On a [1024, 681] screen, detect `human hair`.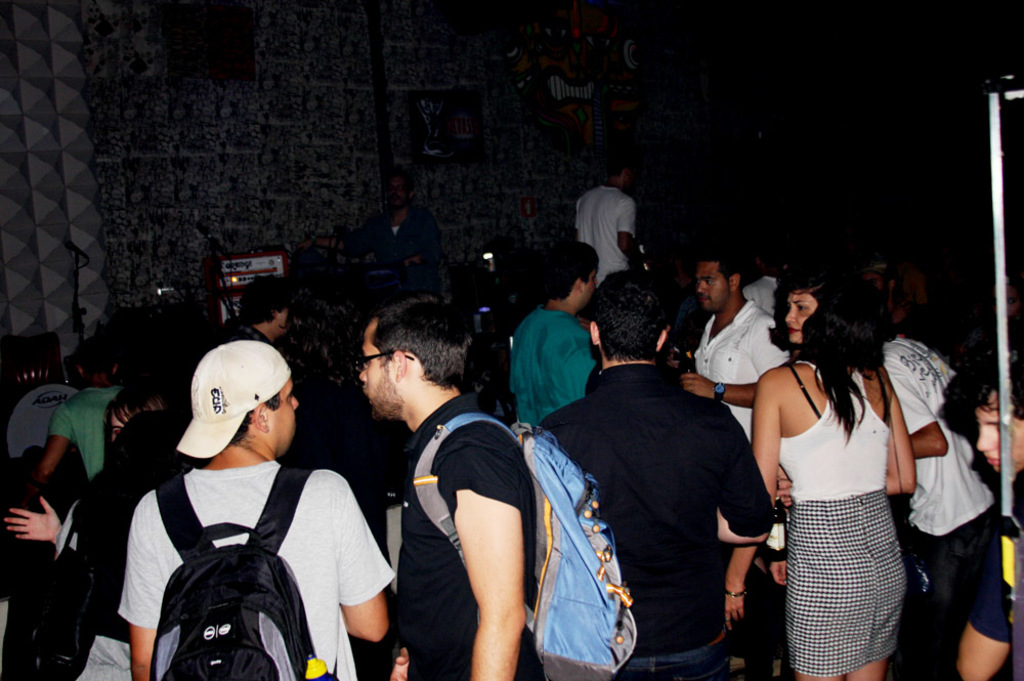
detection(373, 293, 473, 381).
